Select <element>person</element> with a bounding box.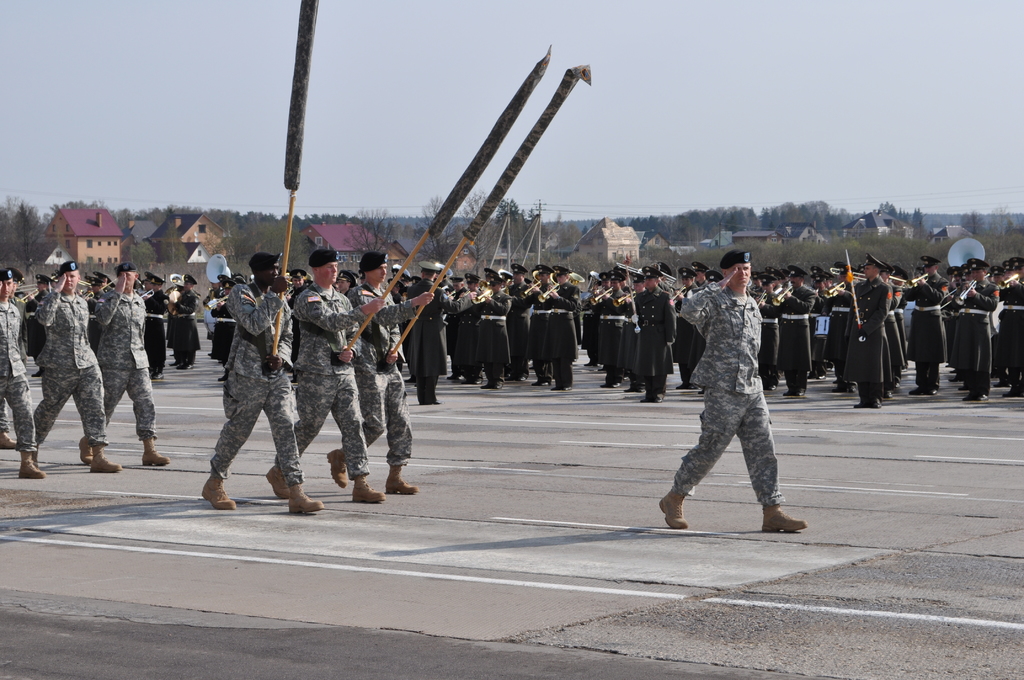
region(909, 255, 949, 394).
